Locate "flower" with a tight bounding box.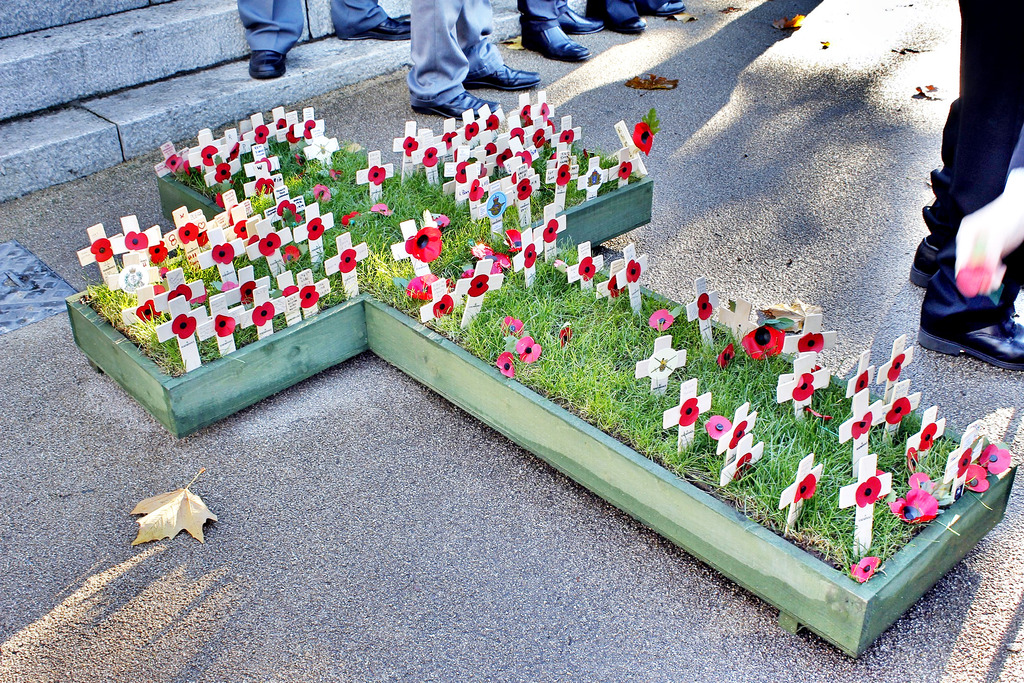
detection(853, 477, 883, 507).
